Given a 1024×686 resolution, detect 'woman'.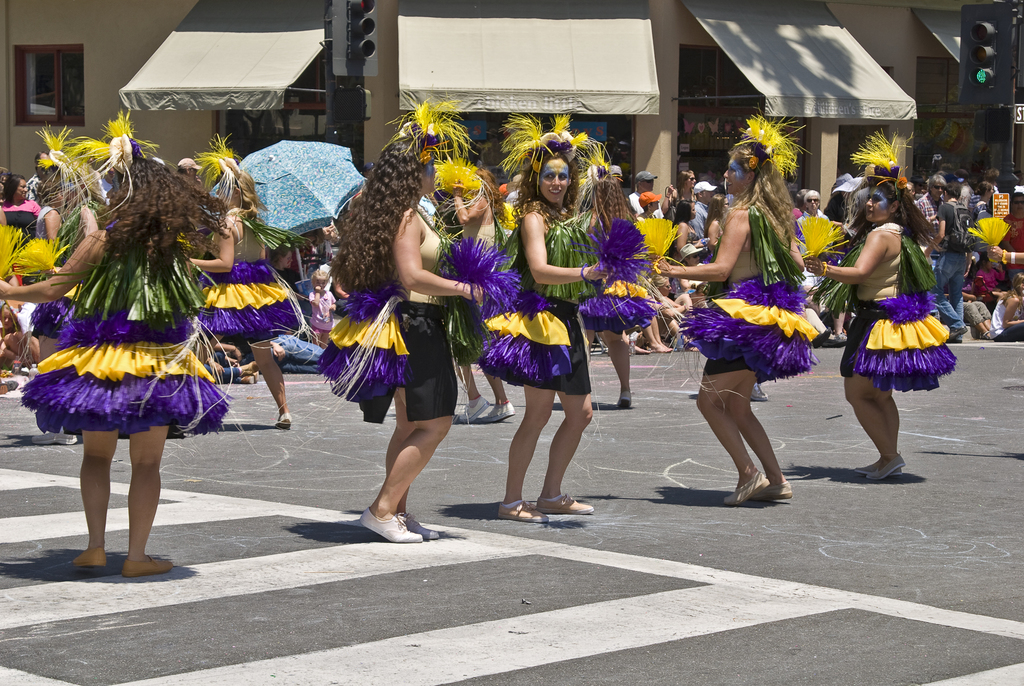
l=0, t=134, r=229, b=579.
